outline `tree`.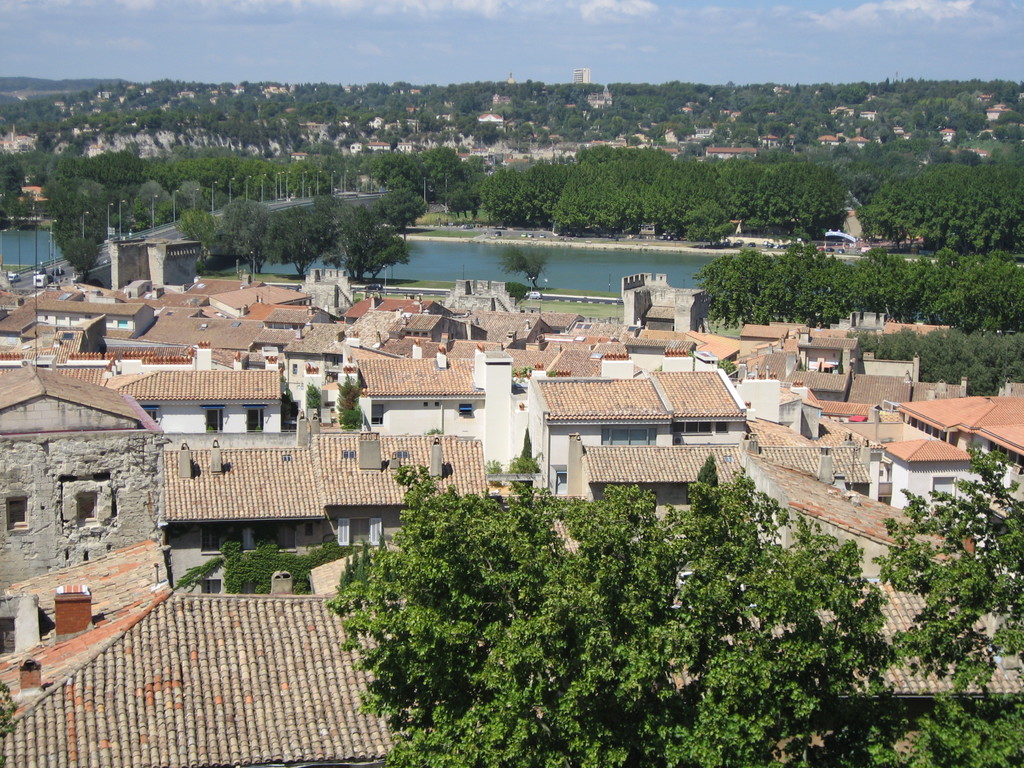
Outline: BBox(384, 152, 476, 188).
